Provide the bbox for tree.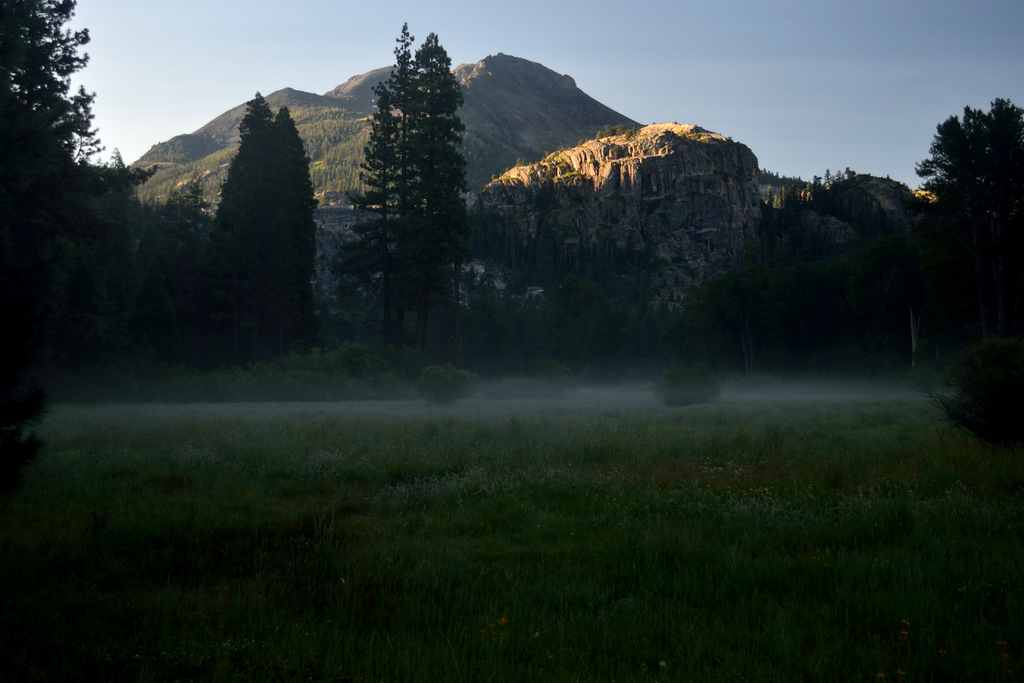
left=0, top=1, right=147, bottom=399.
